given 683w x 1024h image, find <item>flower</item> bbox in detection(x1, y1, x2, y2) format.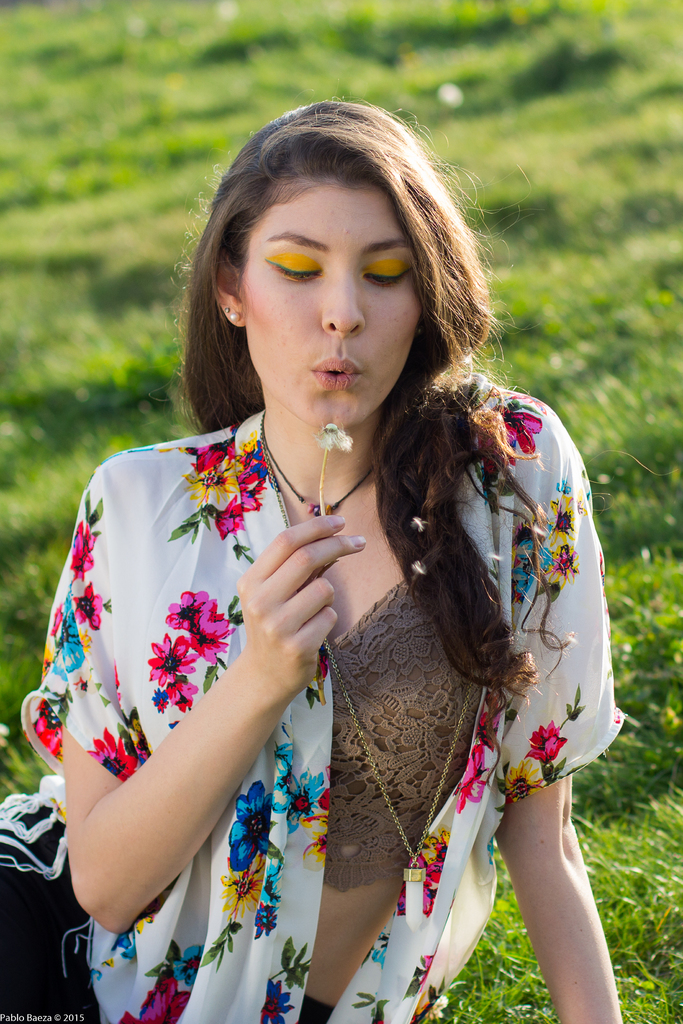
detection(491, 403, 541, 466).
